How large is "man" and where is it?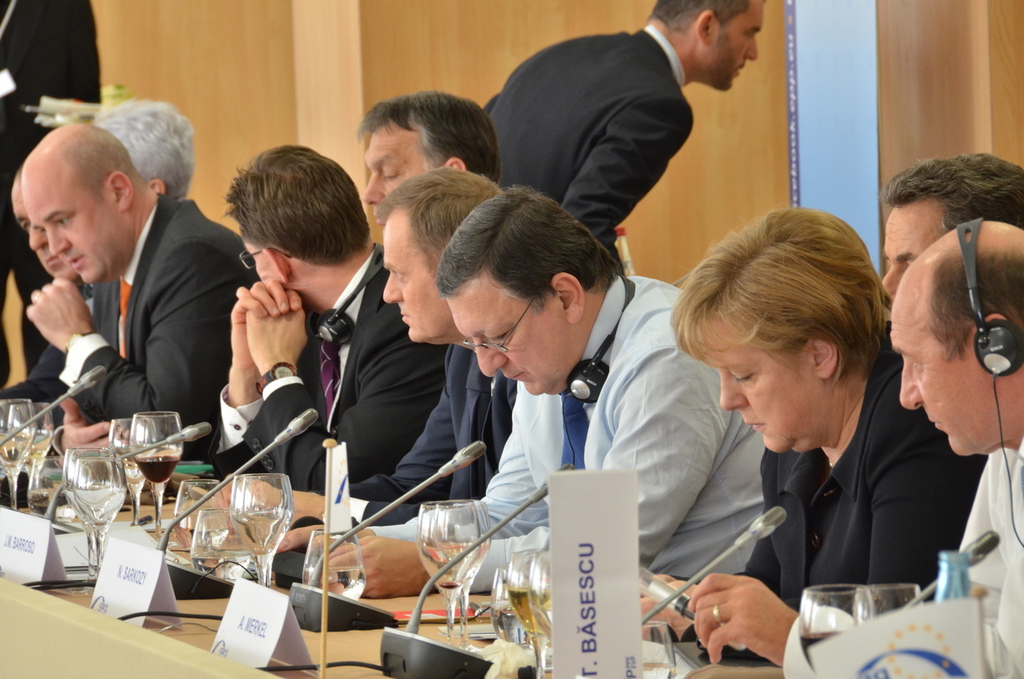
Bounding box: 321,88,543,525.
